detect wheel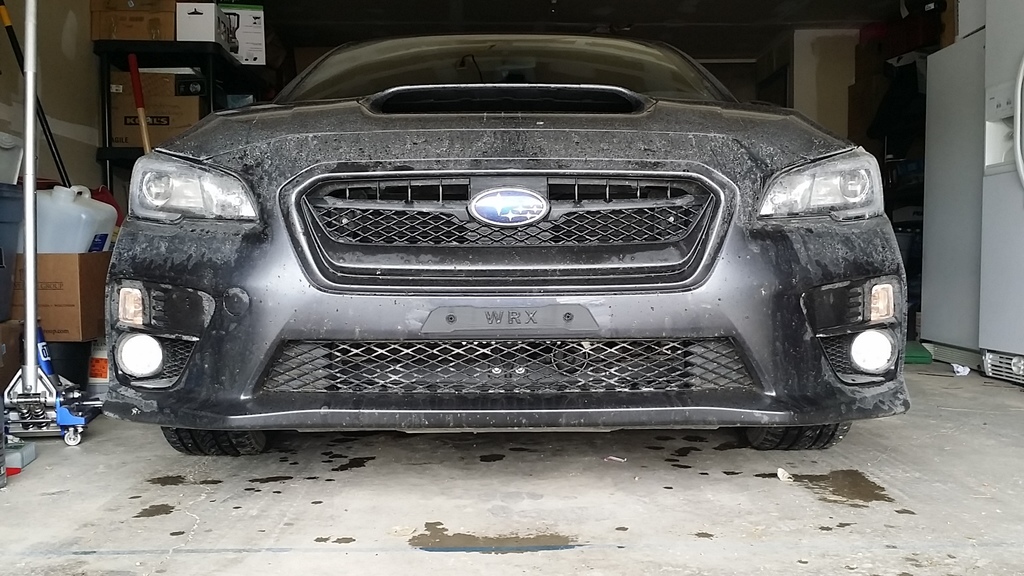
{"left": 161, "top": 430, "right": 268, "bottom": 465}
